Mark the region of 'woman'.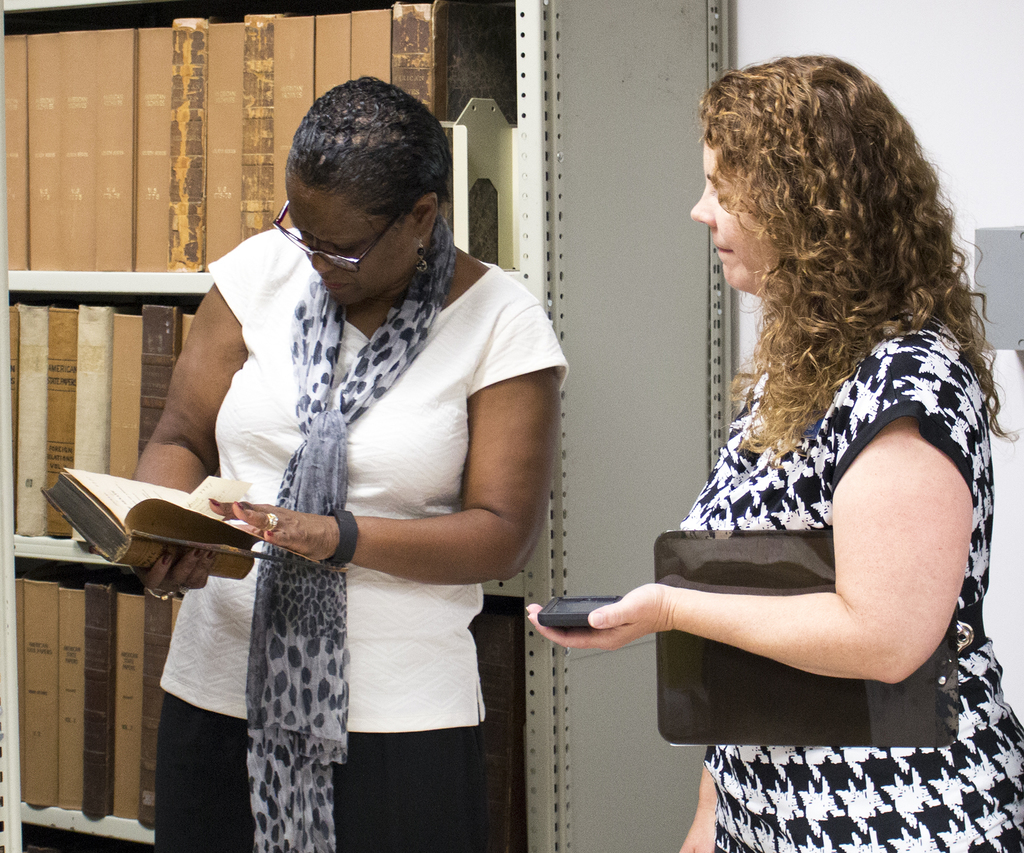
Region: bbox(568, 36, 1019, 847).
